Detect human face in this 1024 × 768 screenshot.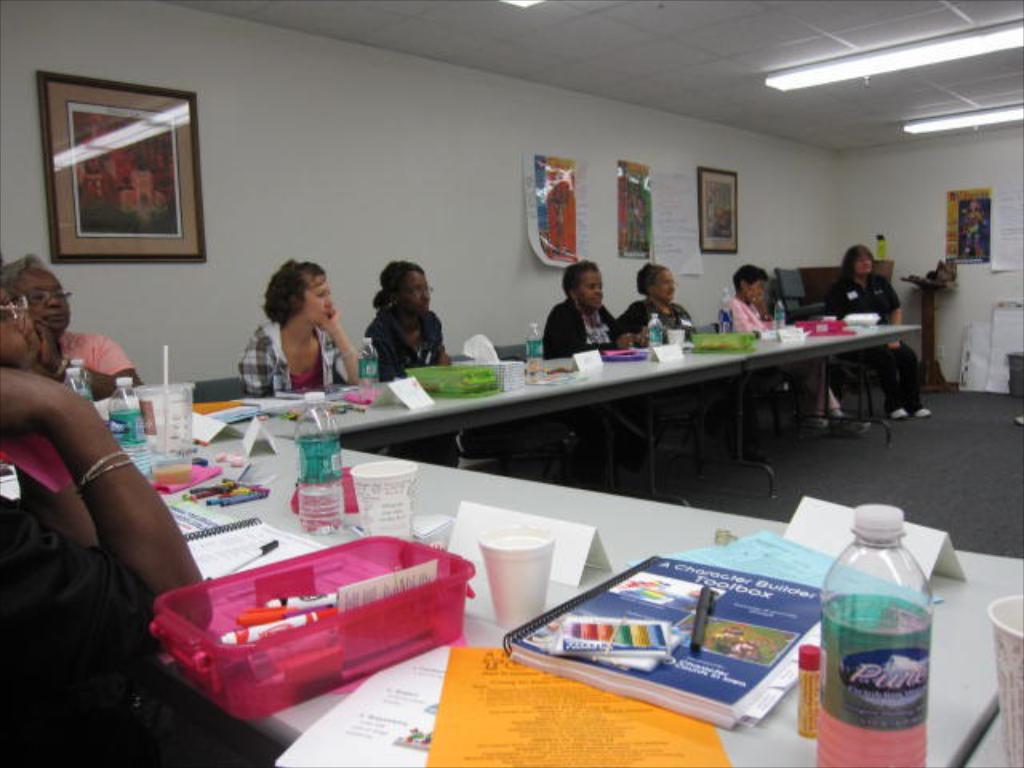
Detection: bbox=[306, 275, 338, 334].
